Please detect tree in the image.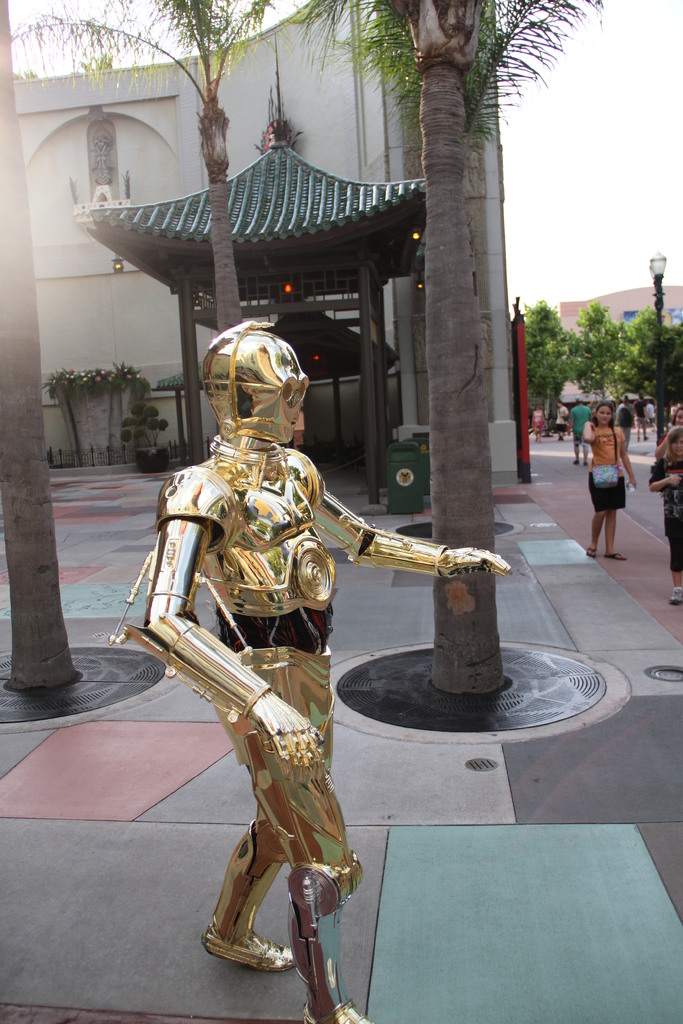
bbox(0, 0, 84, 696).
